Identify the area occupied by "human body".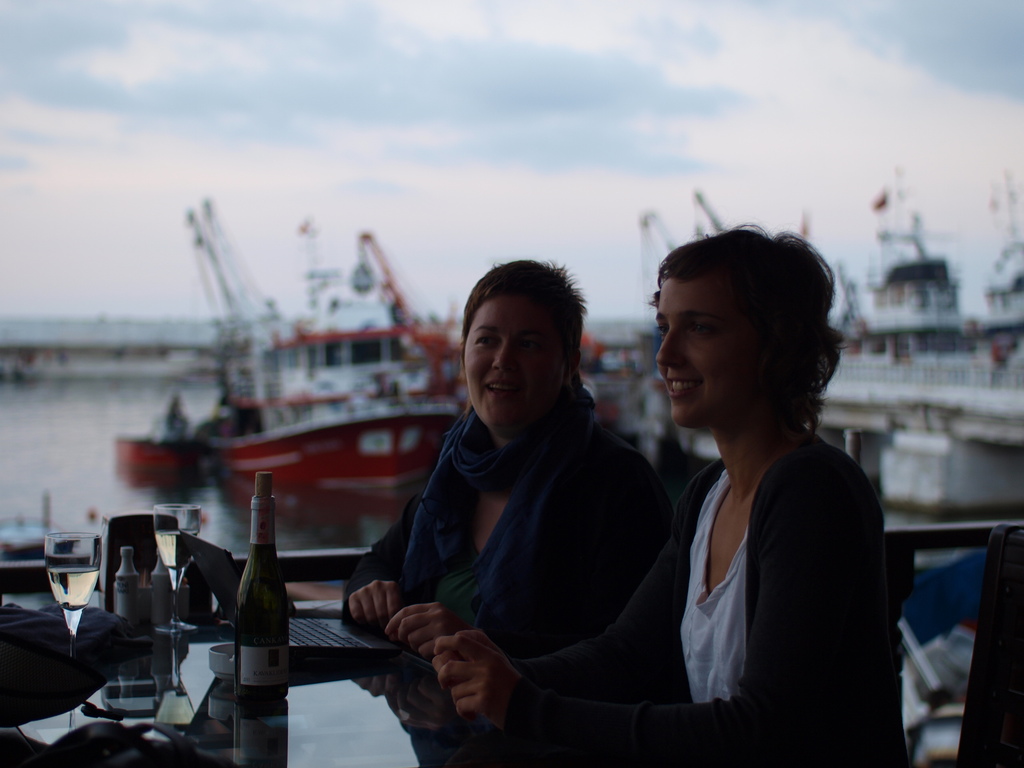
Area: 596:203:893:764.
